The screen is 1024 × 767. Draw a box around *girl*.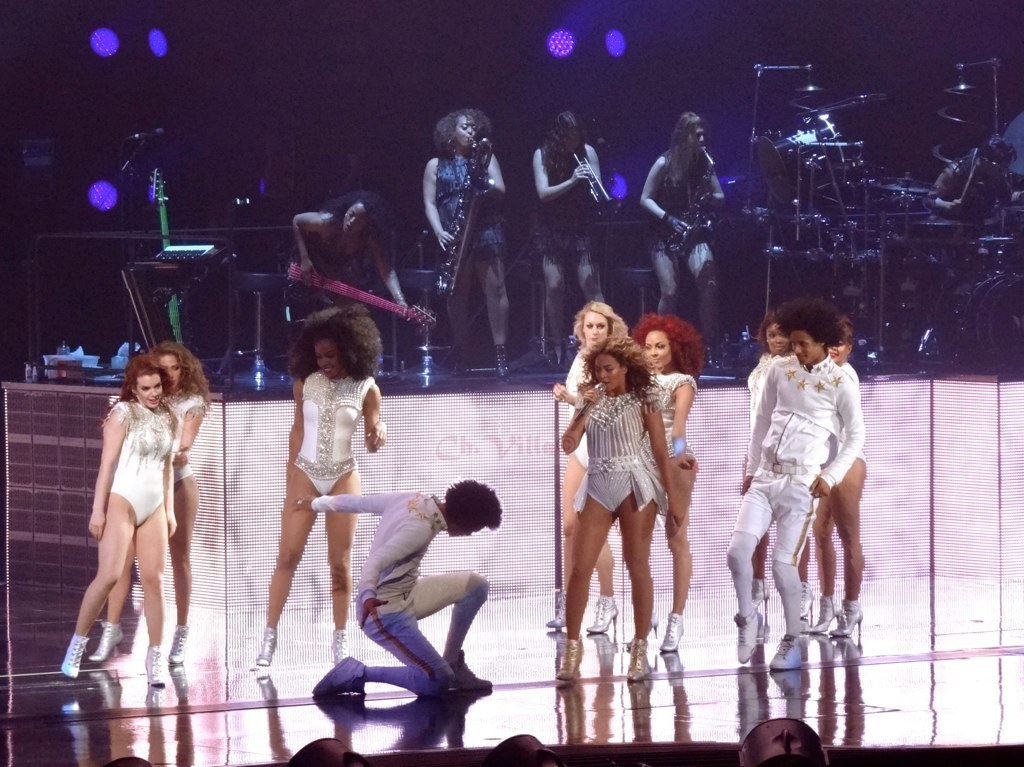
552 343 686 684.
